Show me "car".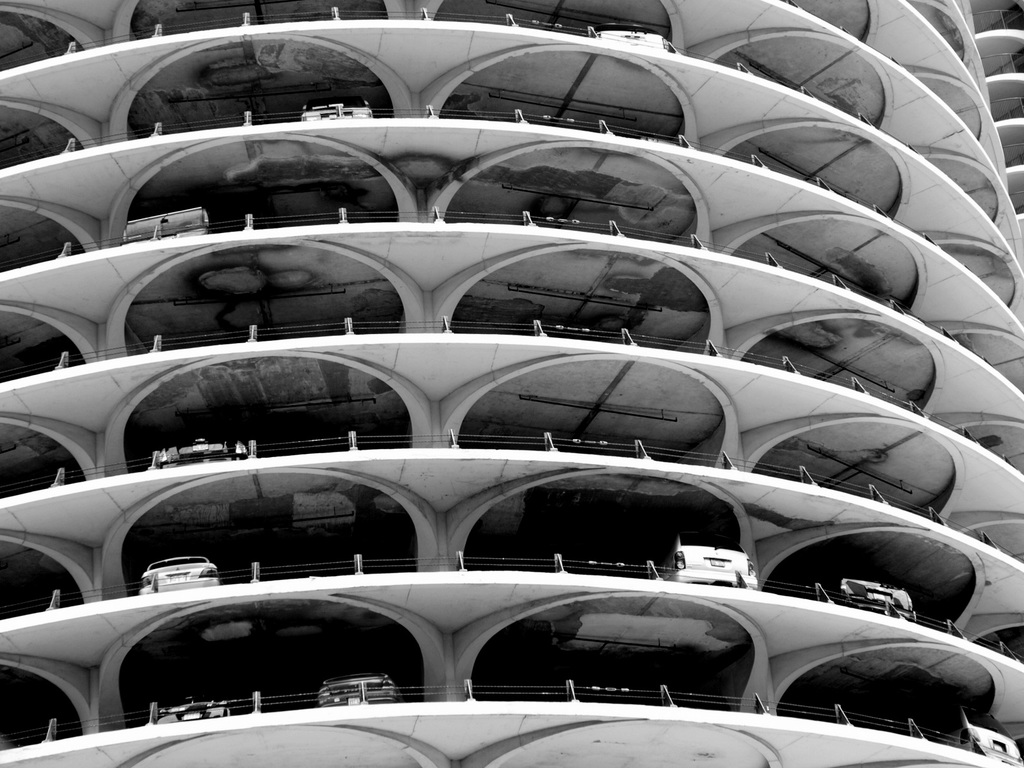
"car" is here: <region>160, 698, 230, 724</region>.
